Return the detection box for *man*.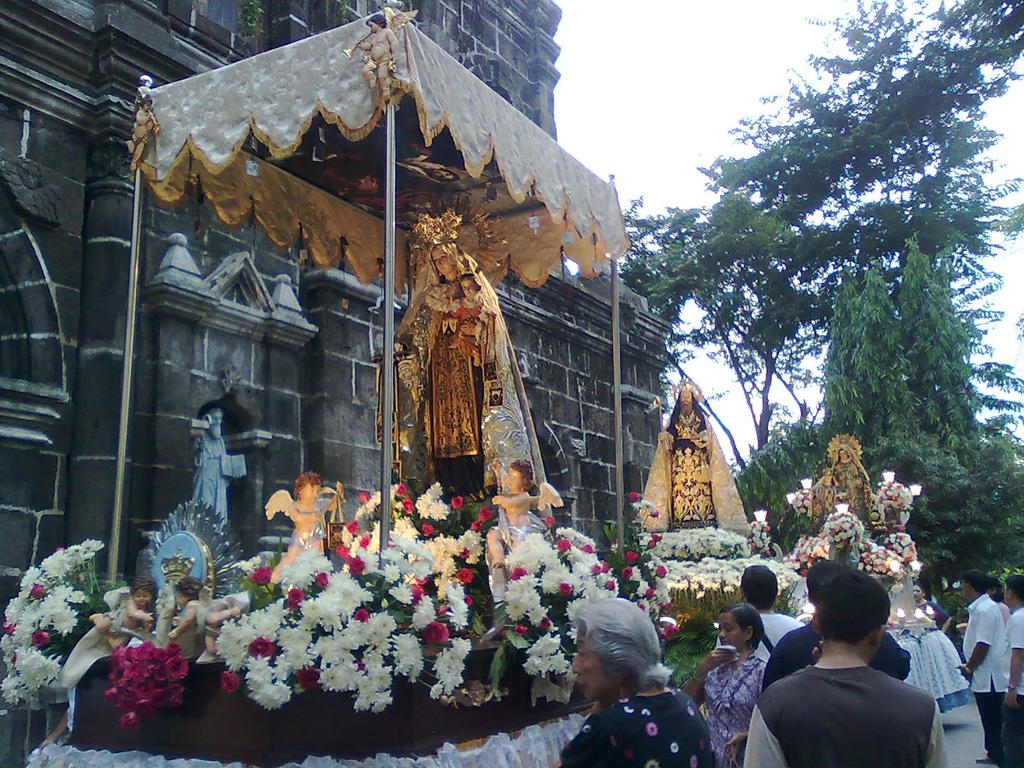
(x1=736, y1=585, x2=951, y2=765).
